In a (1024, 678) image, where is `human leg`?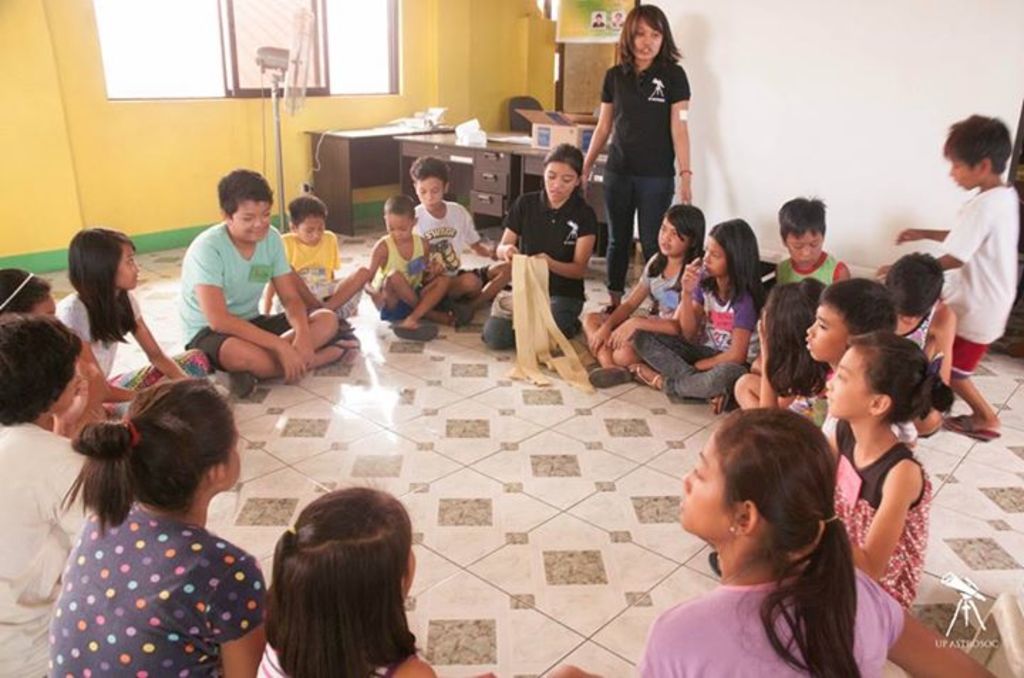
182 316 364 399.
